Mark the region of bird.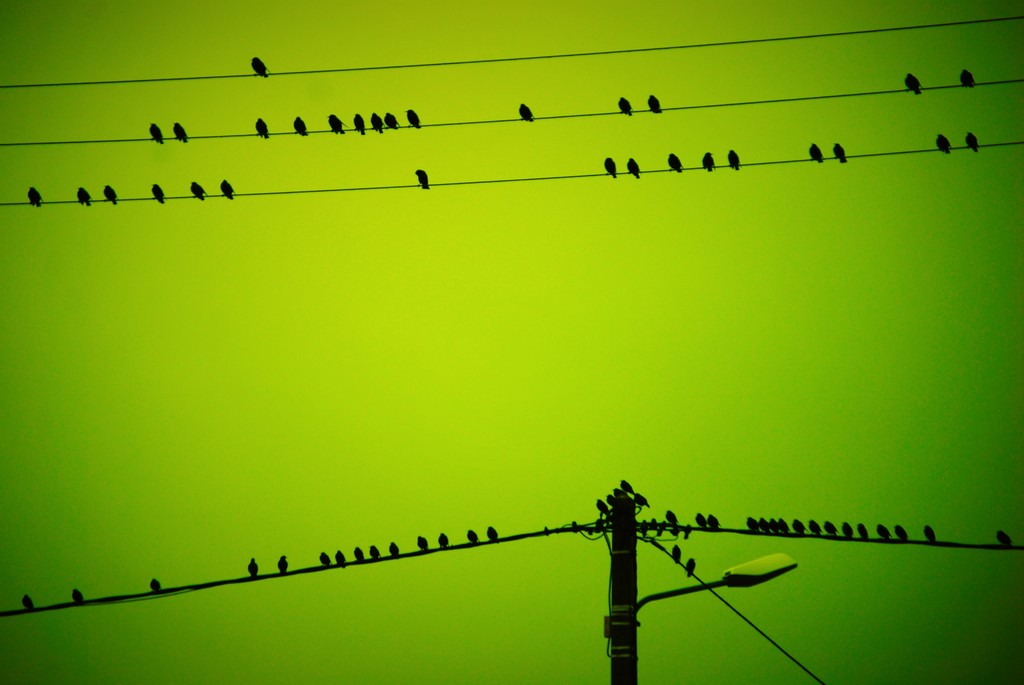
Region: BBox(252, 114, 267, 137).
